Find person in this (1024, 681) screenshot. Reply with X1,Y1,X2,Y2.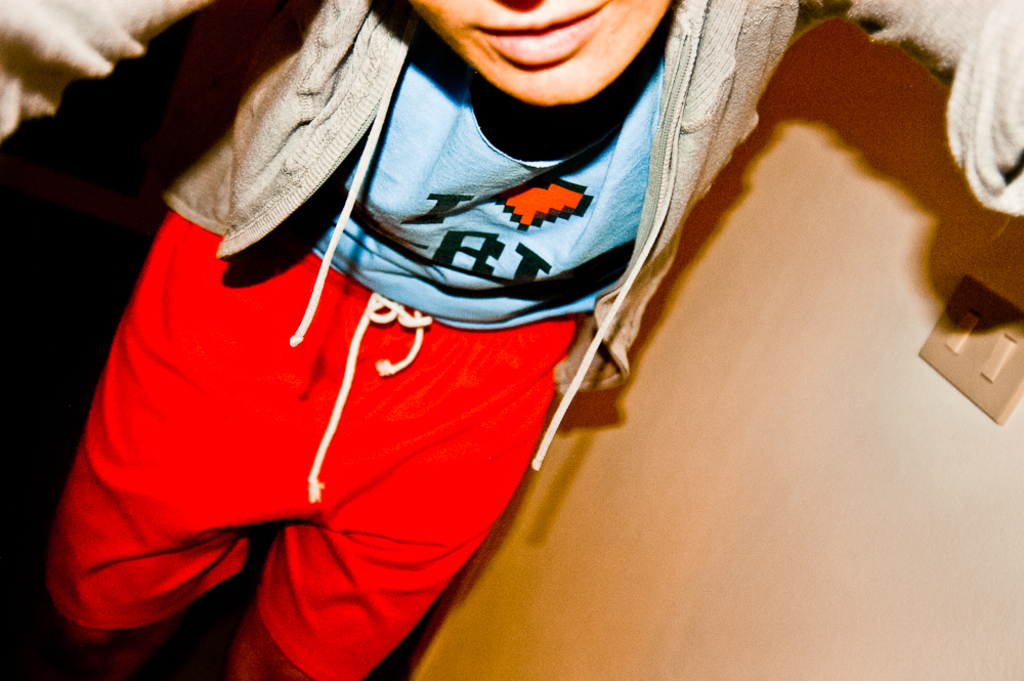
0,0,1023,680.
